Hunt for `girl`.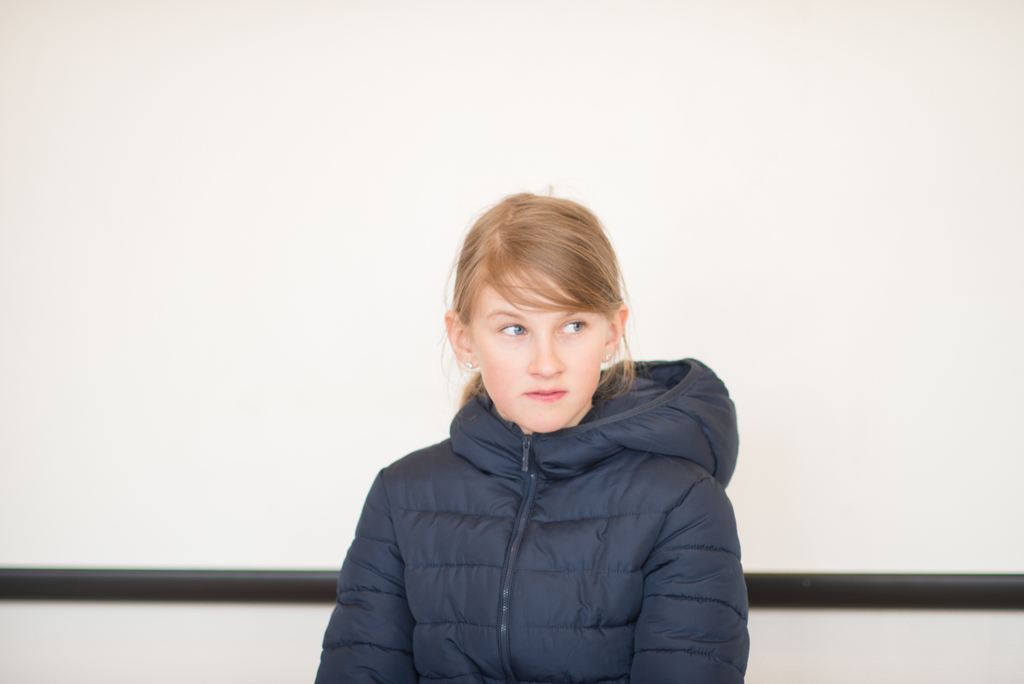
Hunted down at {"left": 308, "top": 186, "right": 753, "bottom": 683}.
